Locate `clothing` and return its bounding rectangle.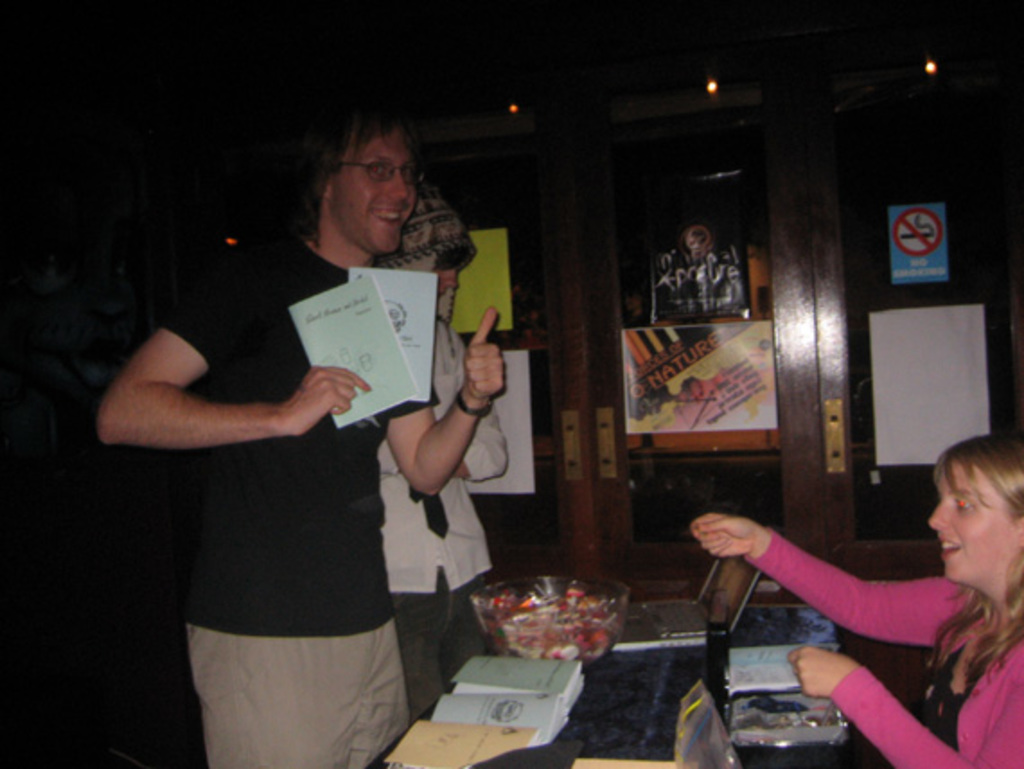
747, 526, 1022, 767.
